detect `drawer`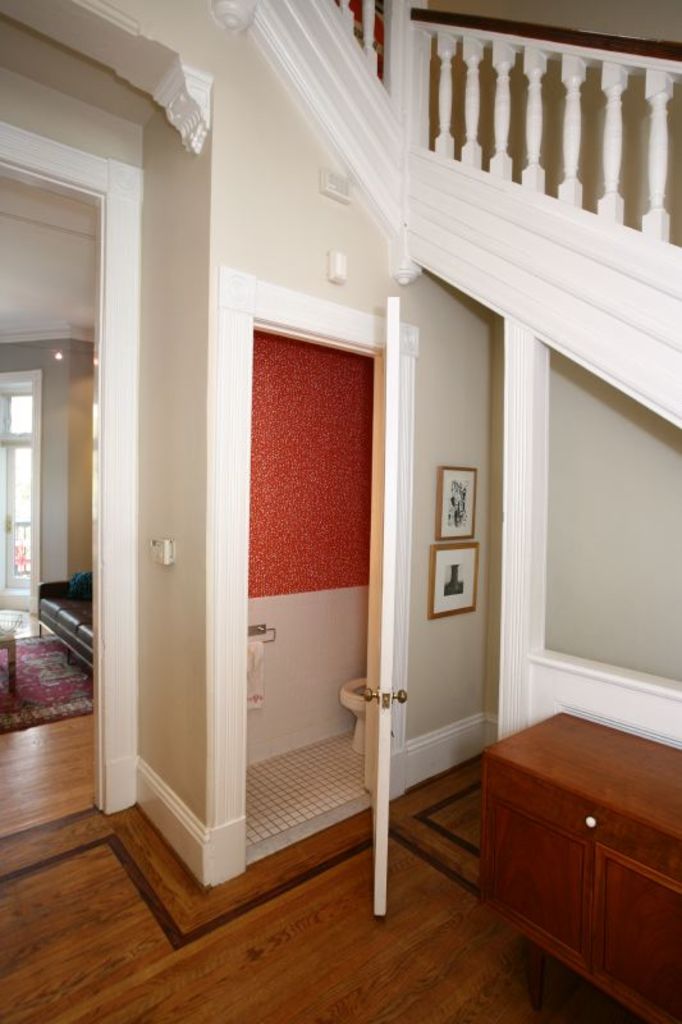
left=485, top=764, right=681, bottom=878
